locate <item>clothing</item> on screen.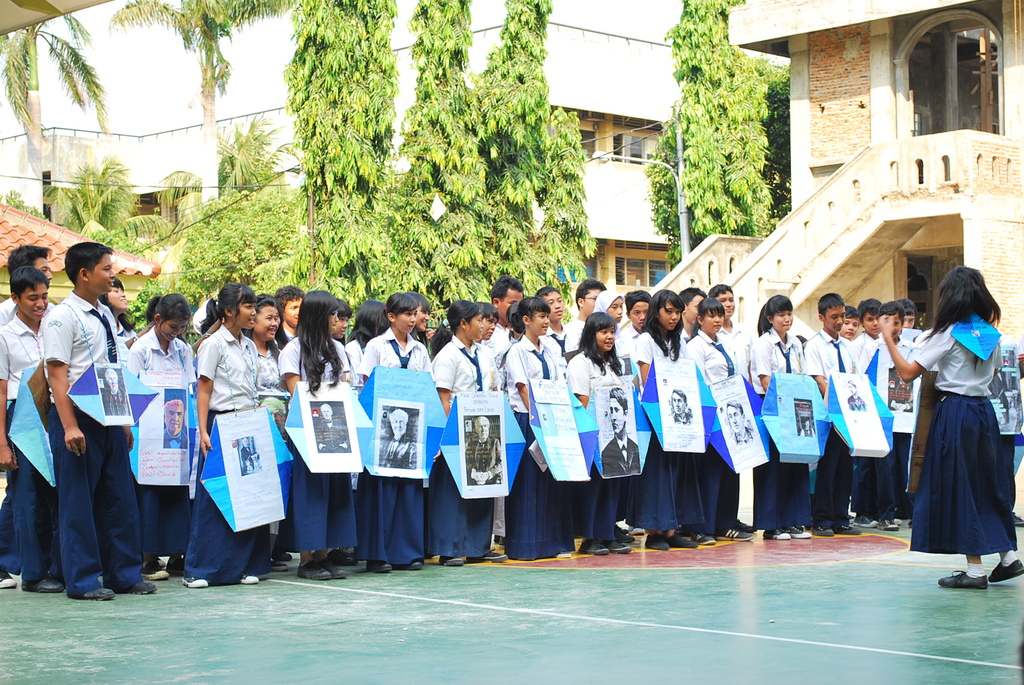
On screen at [x1=613, y1=318, x2=630, y2=356].
